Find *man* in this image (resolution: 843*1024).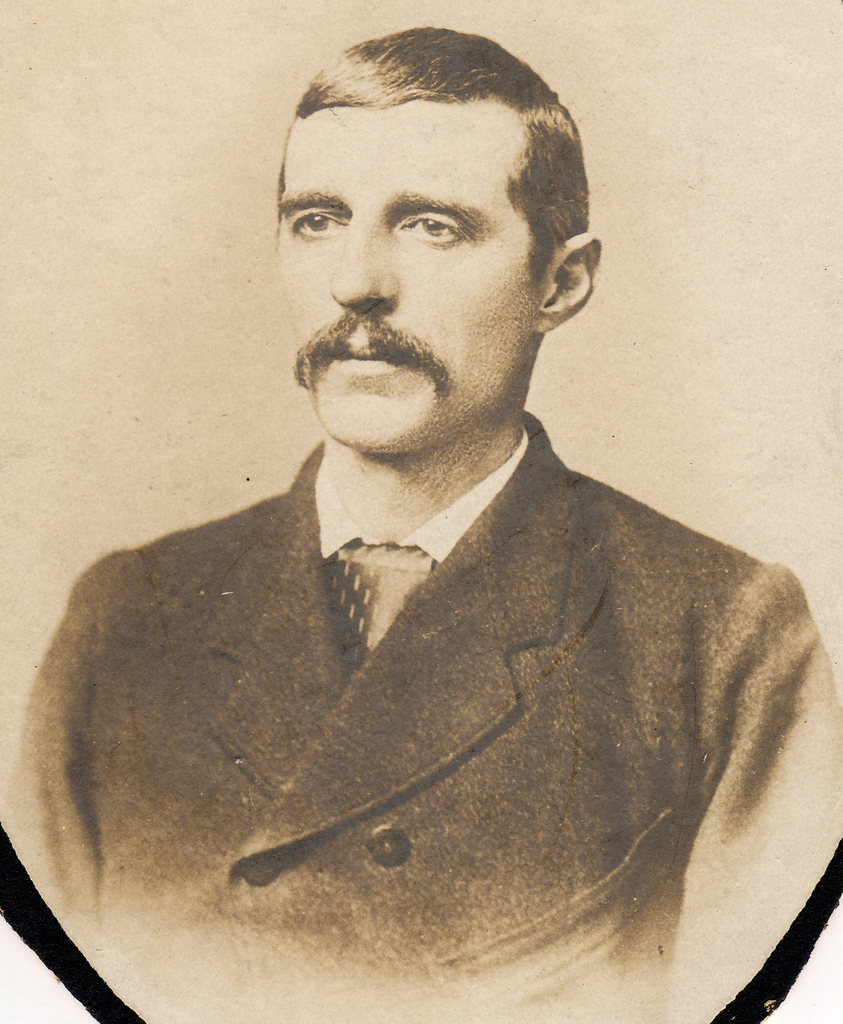
box(28, 47, 830, 986).
